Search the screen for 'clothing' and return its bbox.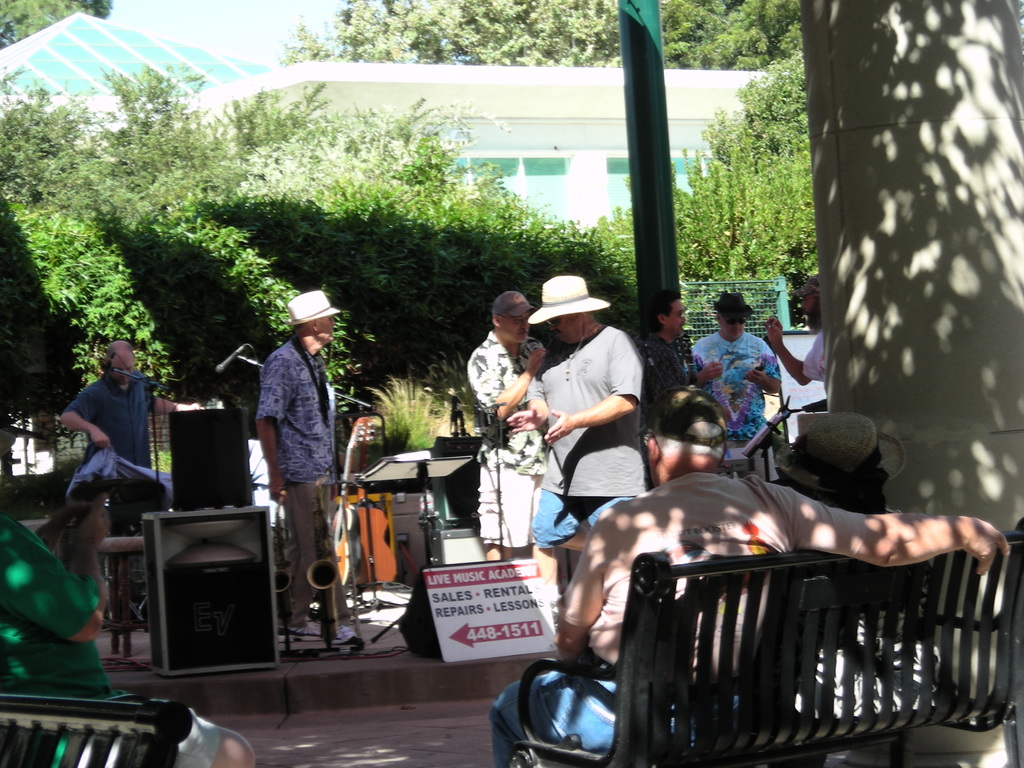
Found: region(530, 491, 640, 554).
